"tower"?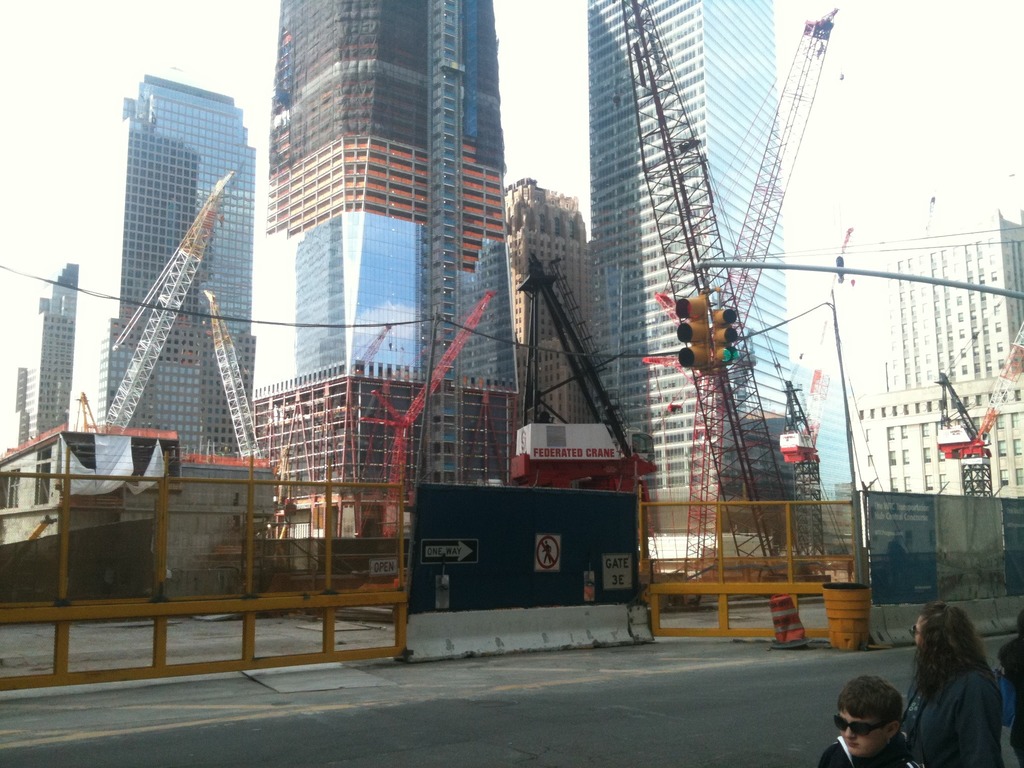
231 17 524 444
